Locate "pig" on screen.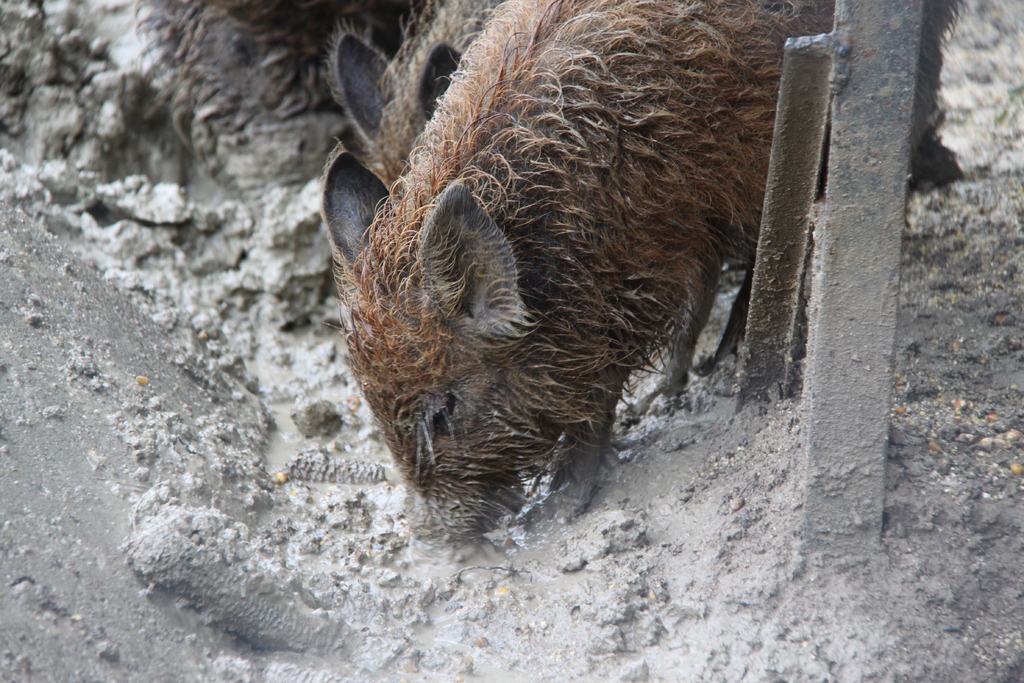
On screen at [left=317, top=0, right=964, bottom=550].
